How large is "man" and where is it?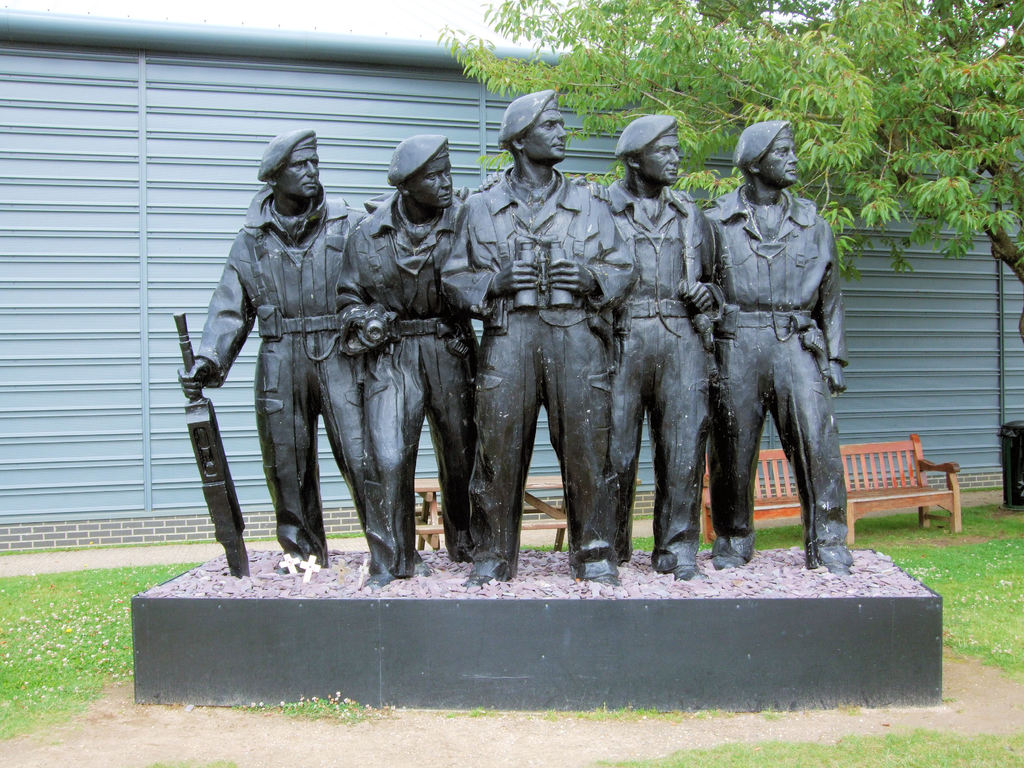
Bounding box: [191, 122, 401, 596].
